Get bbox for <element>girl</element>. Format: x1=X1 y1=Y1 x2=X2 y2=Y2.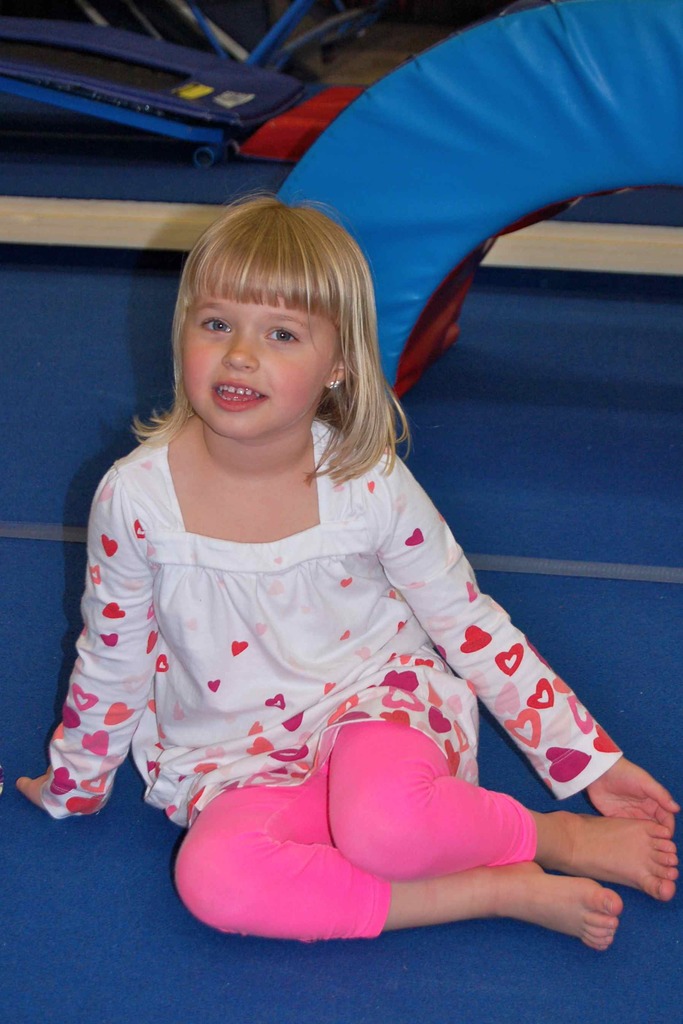
x1=18 y1=194 x2=678 y2=956.
